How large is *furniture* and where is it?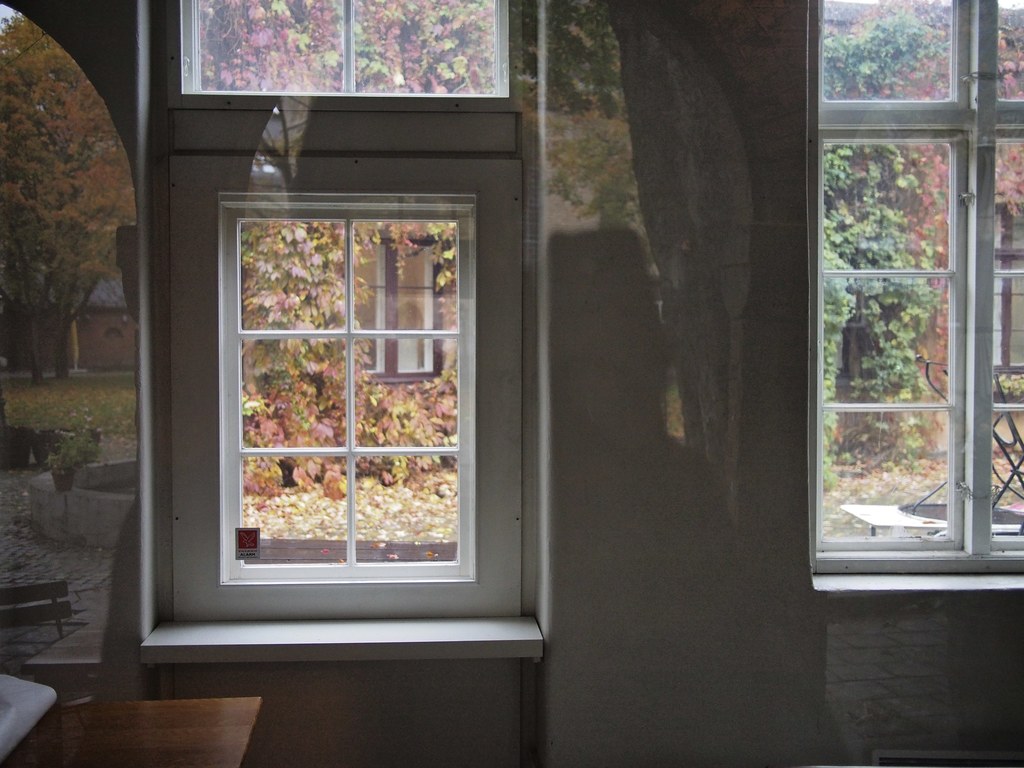
Bounding box: bbox=(0, 698, 260, 767).
